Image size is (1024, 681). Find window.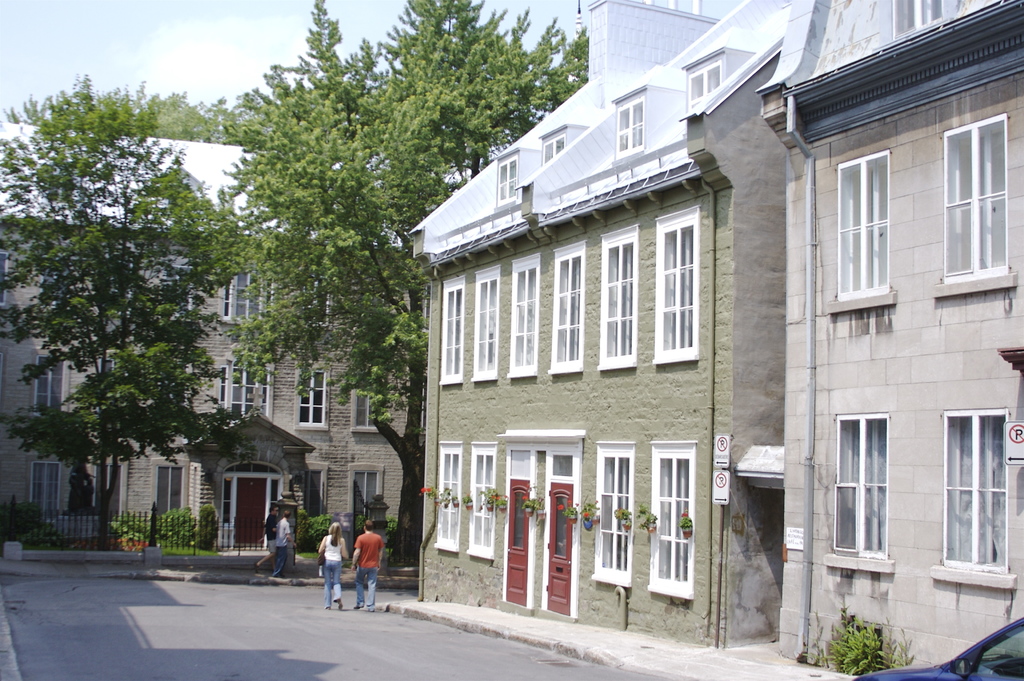
<box>296,372,325,423</box>.
